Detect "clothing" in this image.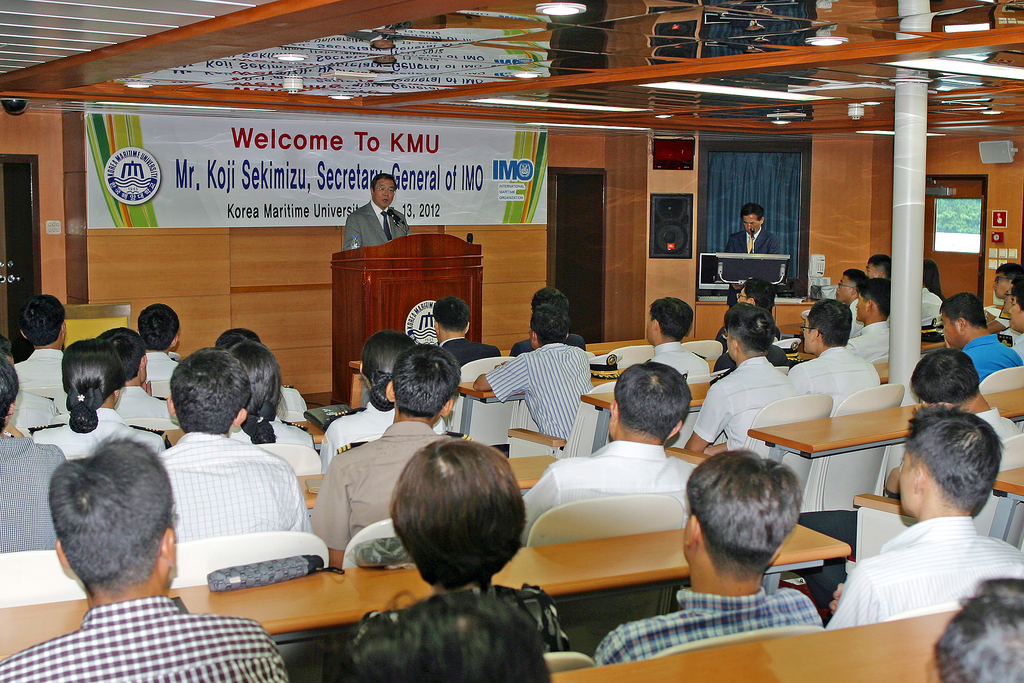
Detection: 159,426,314,531.
